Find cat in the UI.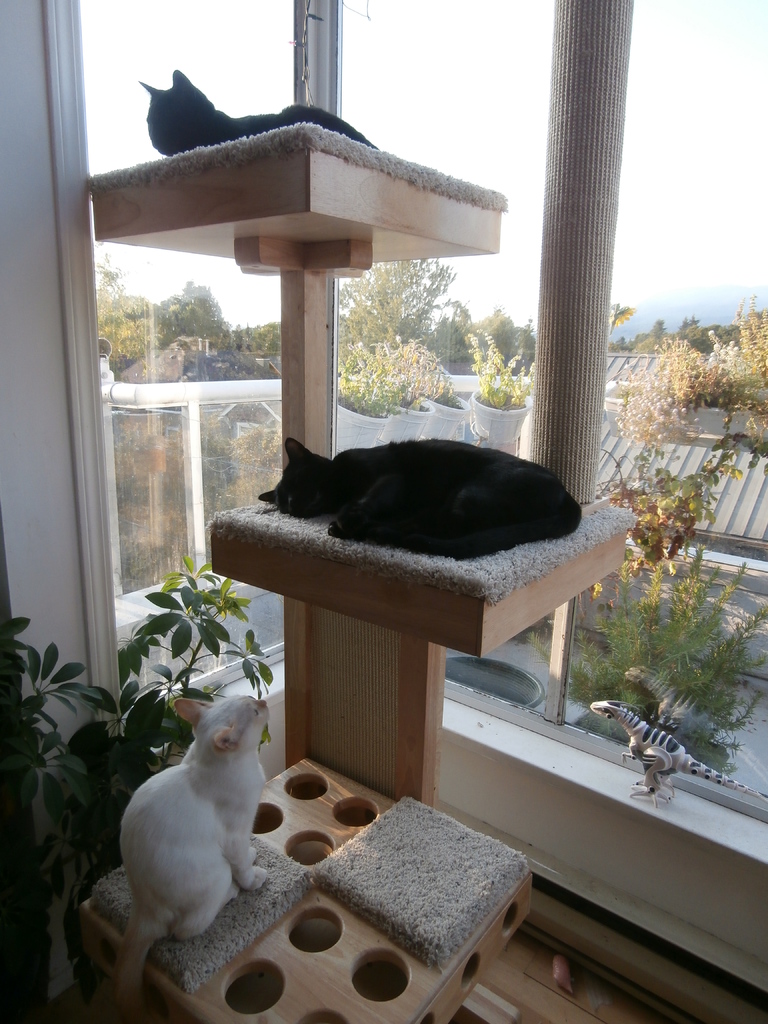
UI element at <bbox>252, 433, 583, 564</bbox>.
